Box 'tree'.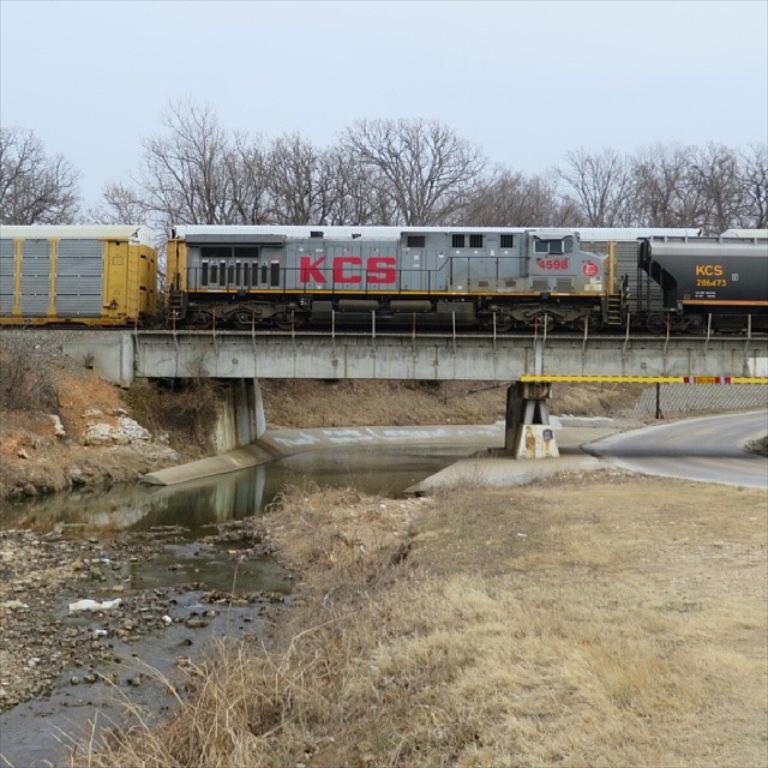
bbox(330, 115, 490, 226).
